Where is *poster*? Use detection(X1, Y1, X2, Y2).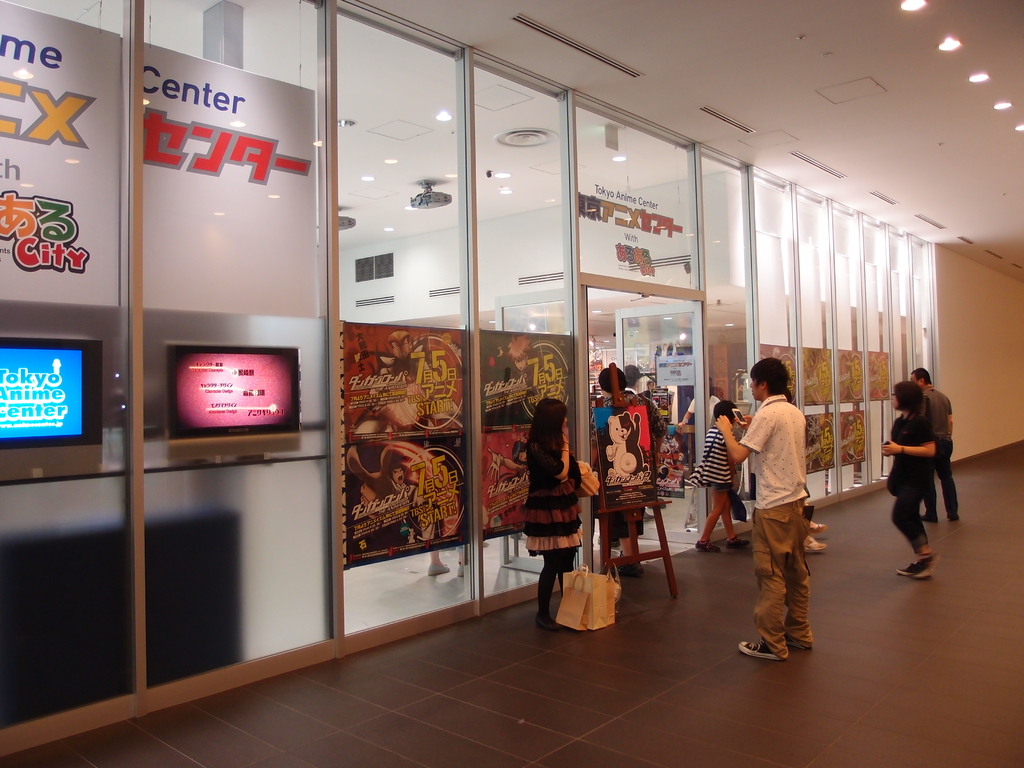
detection(867, 351, 895, 404).
